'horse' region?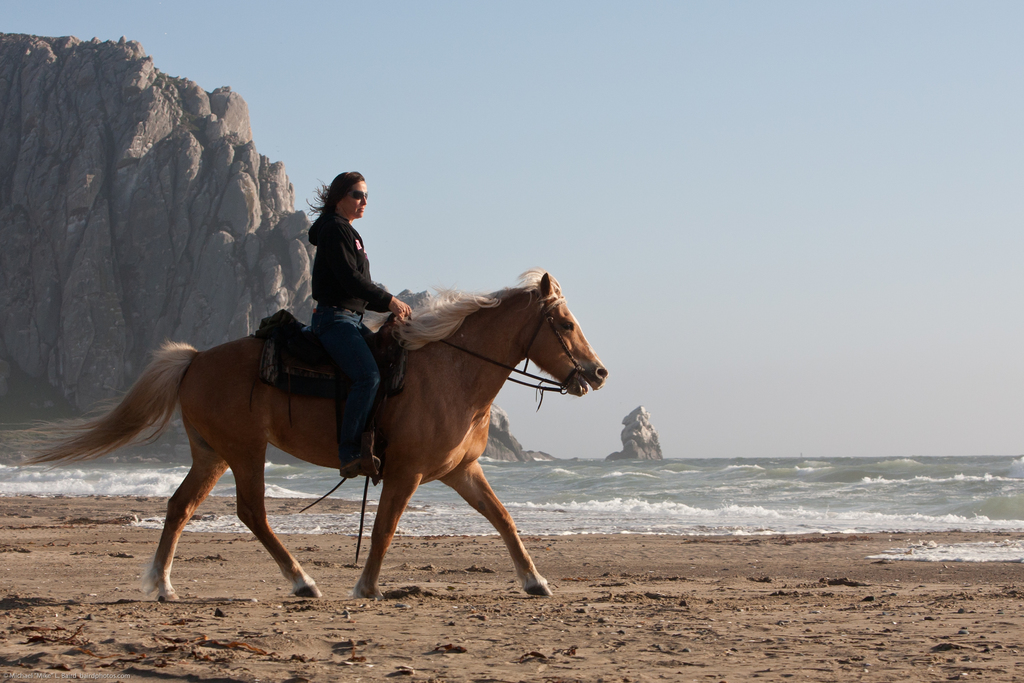
<bbox>1, 267, 610, 607</bbox>
